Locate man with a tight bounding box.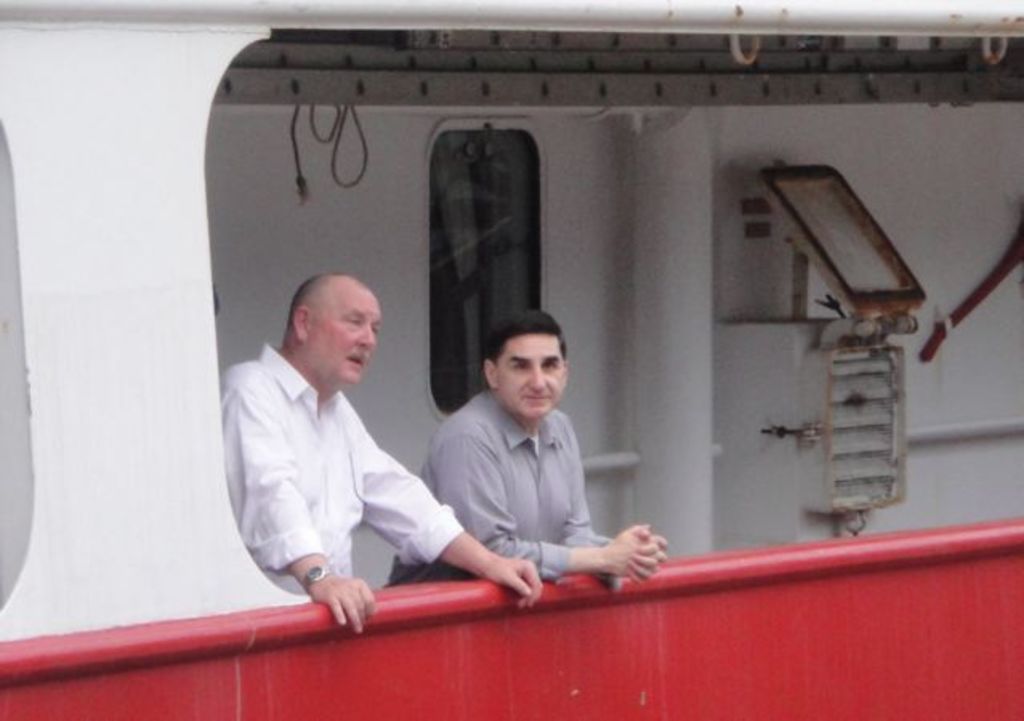
[389, 311, 671, 594].
